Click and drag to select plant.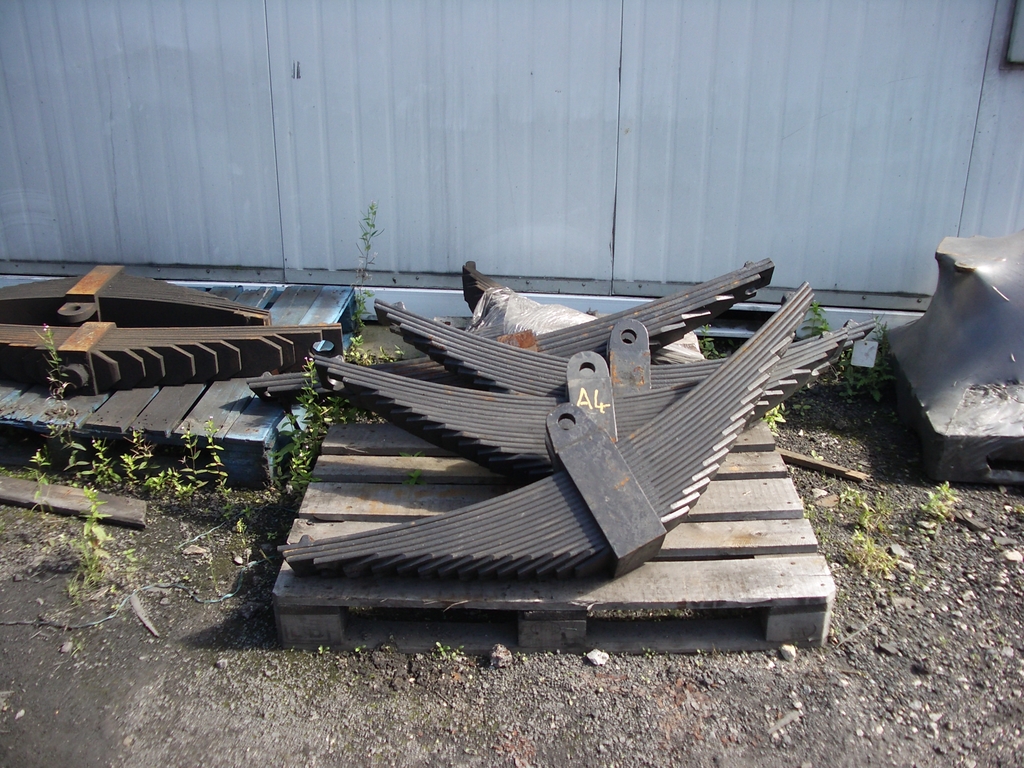
Selection: bbox(790, 403, 808, 417).
